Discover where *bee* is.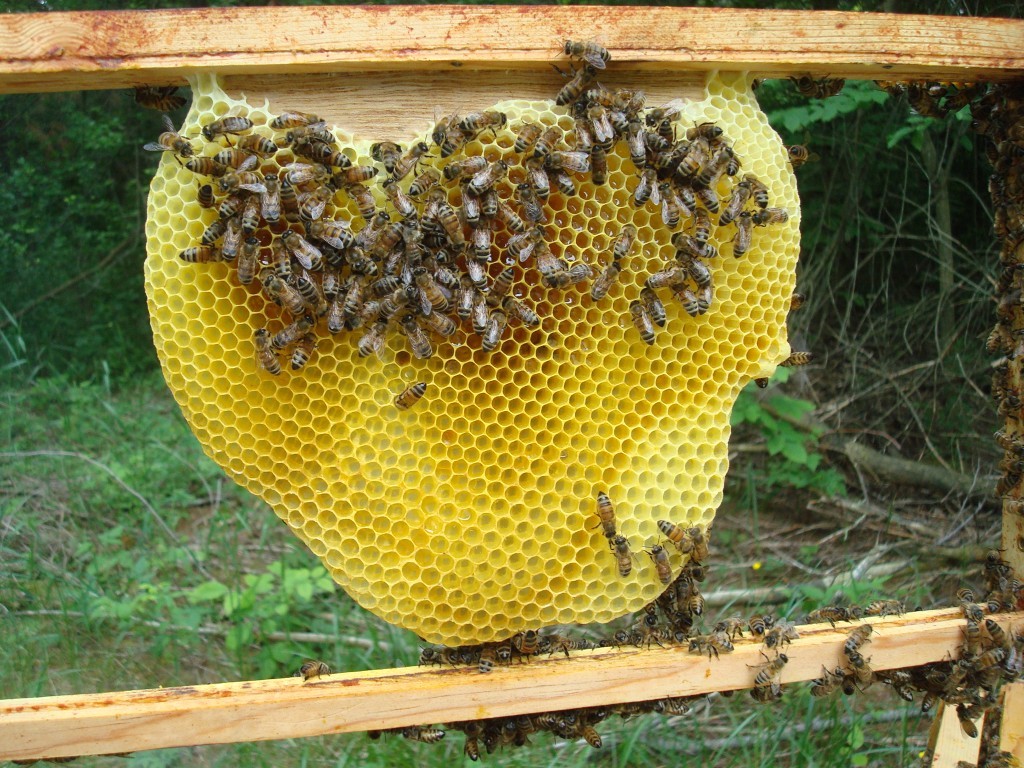
Discovered at 702/145/737/186.
